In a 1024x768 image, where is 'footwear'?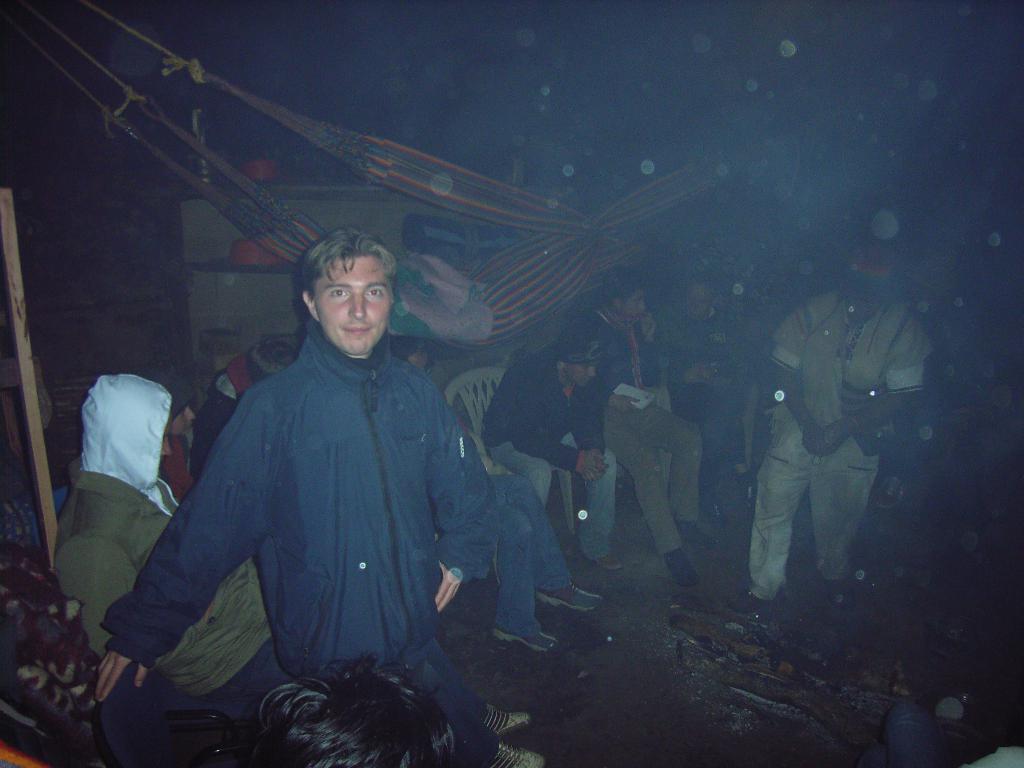
[876,475,903,509].
